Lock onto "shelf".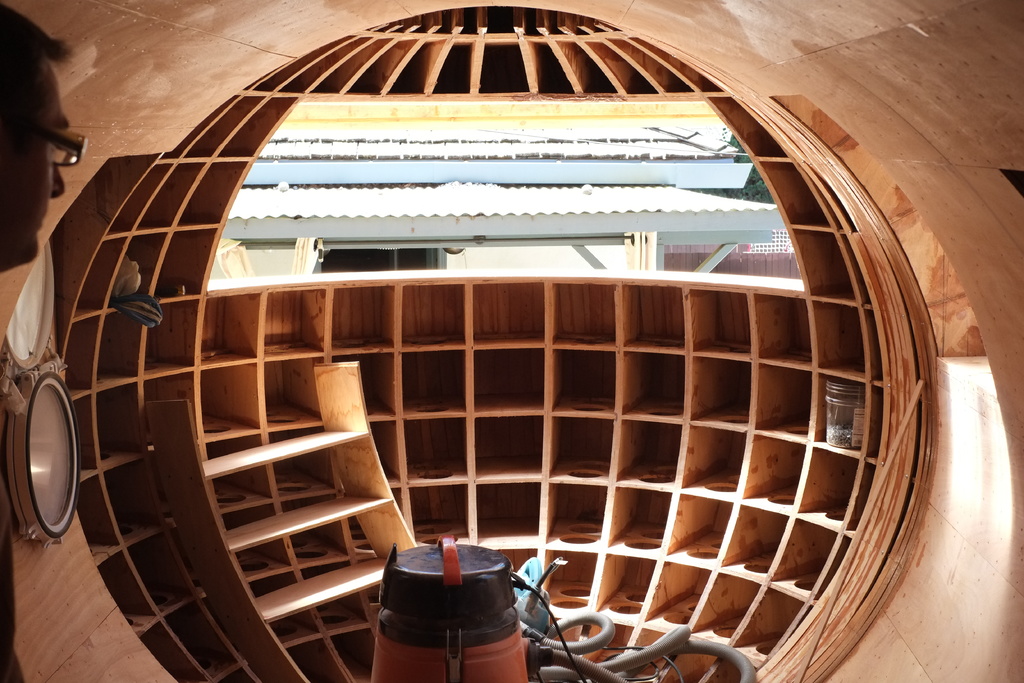
Locked: select_region(106, 226, 184, 315).
